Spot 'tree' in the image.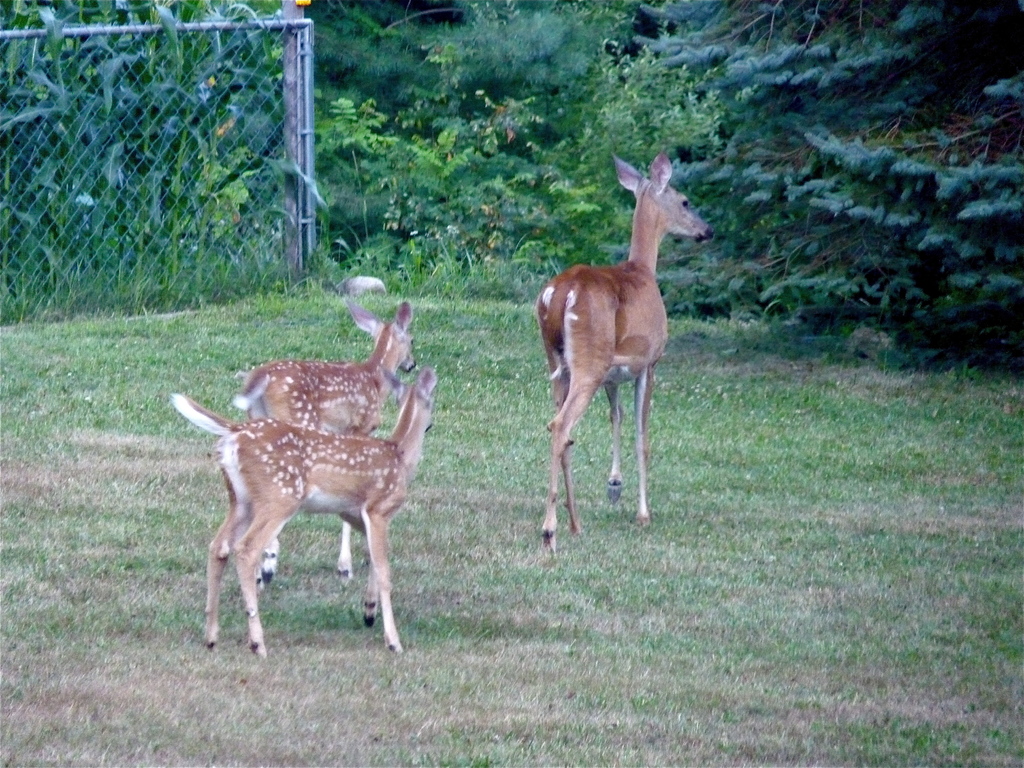
'tree' found at 624:0:1021:362.
